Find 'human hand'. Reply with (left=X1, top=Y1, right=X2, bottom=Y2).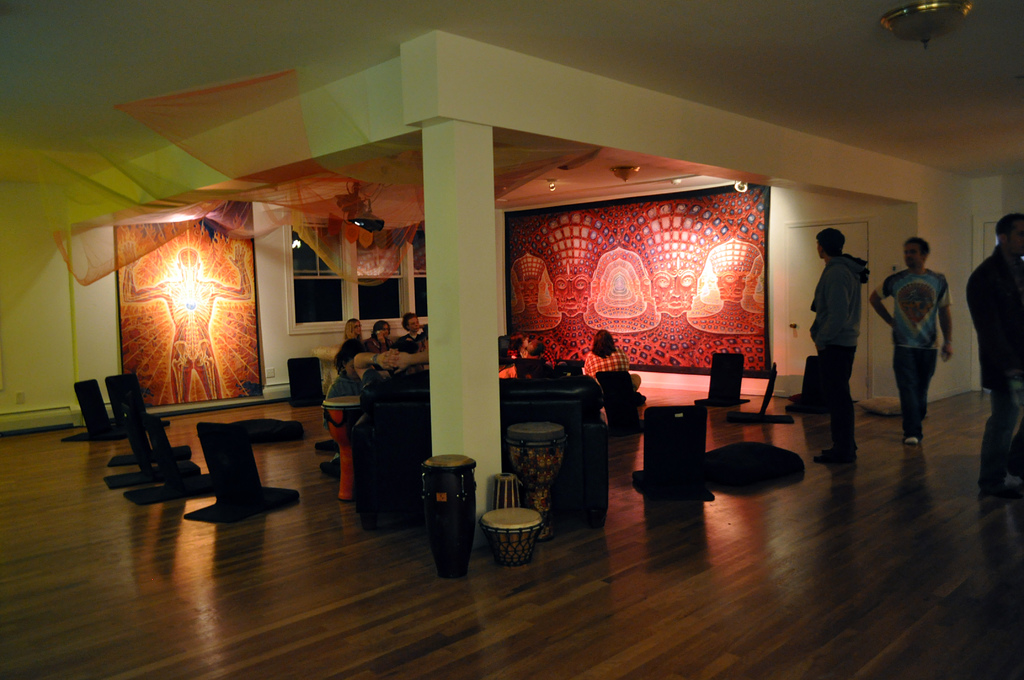
(left=122, top=241, right=142, bottom=266).
